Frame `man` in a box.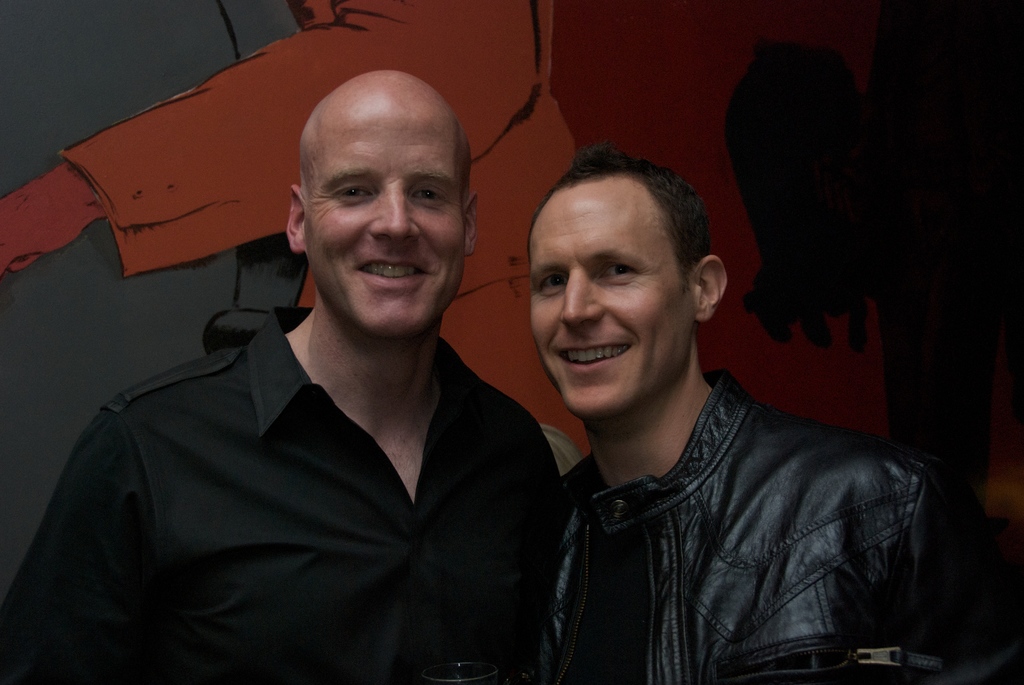
[x1=0, y1=67, x2=561, y2=684].
